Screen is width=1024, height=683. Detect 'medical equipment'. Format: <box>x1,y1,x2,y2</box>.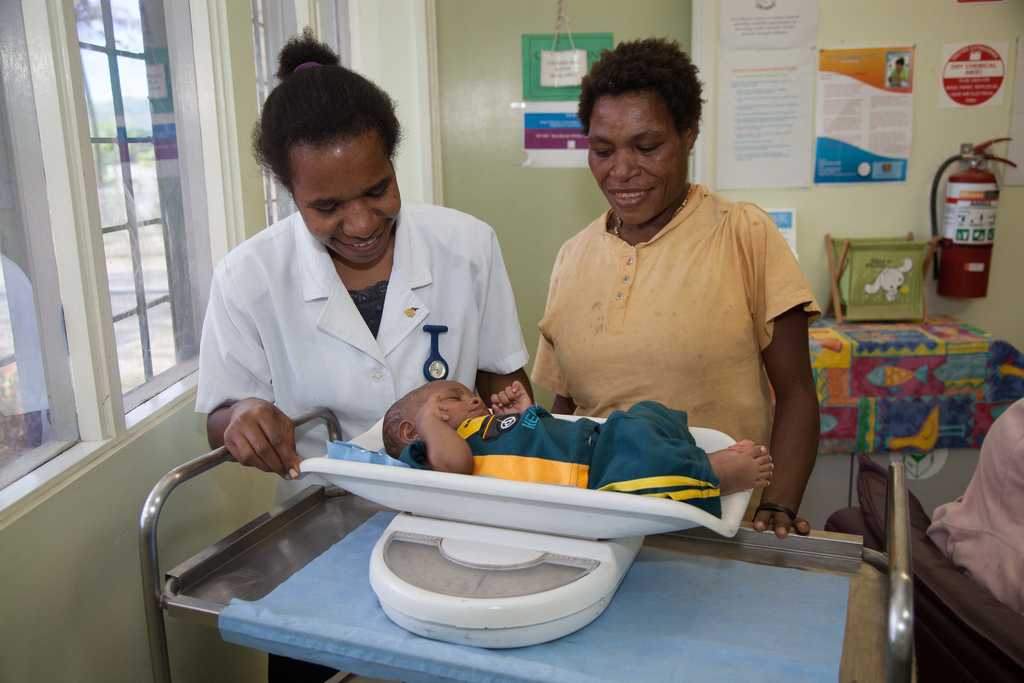
<box>301,410,758,646</box>.
